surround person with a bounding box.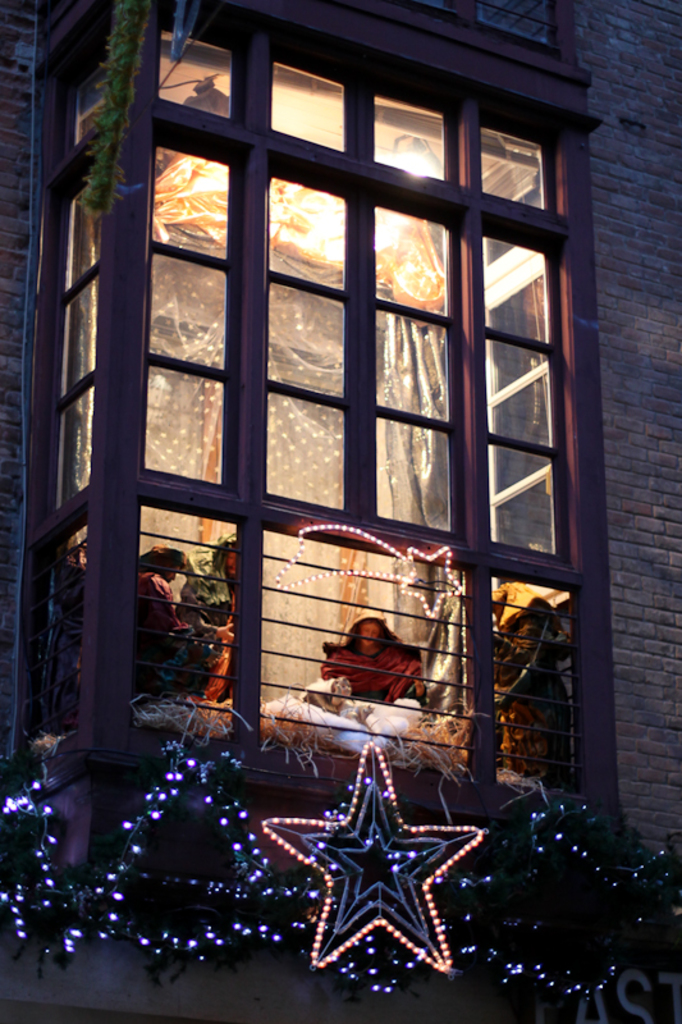
detection(133, 544, 192, 694).
